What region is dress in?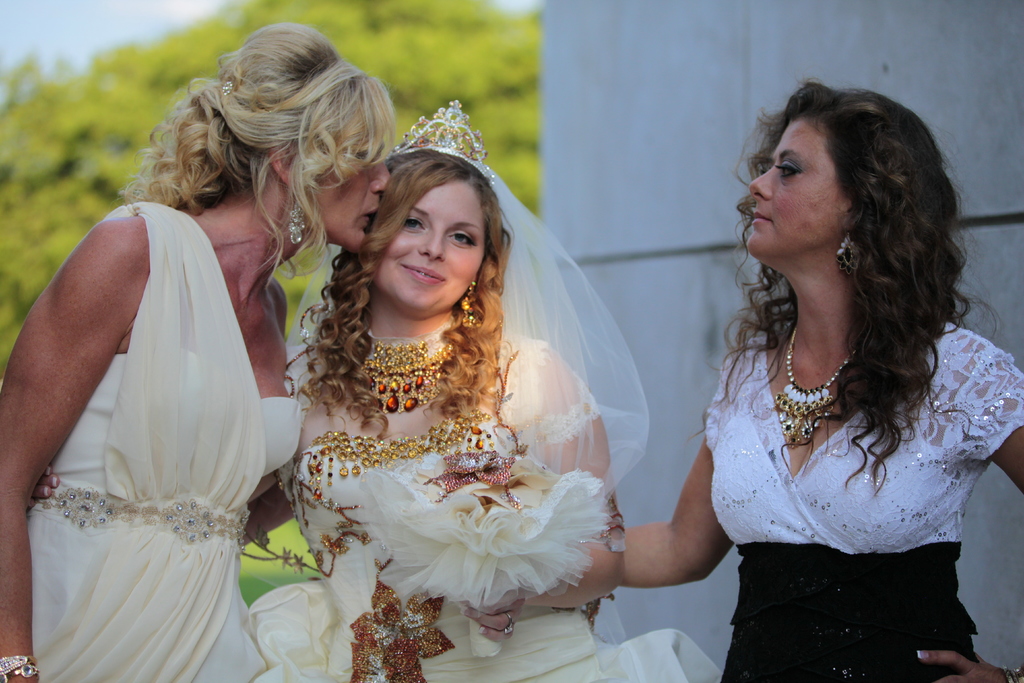
select_region(246, 329, 715, 682).
